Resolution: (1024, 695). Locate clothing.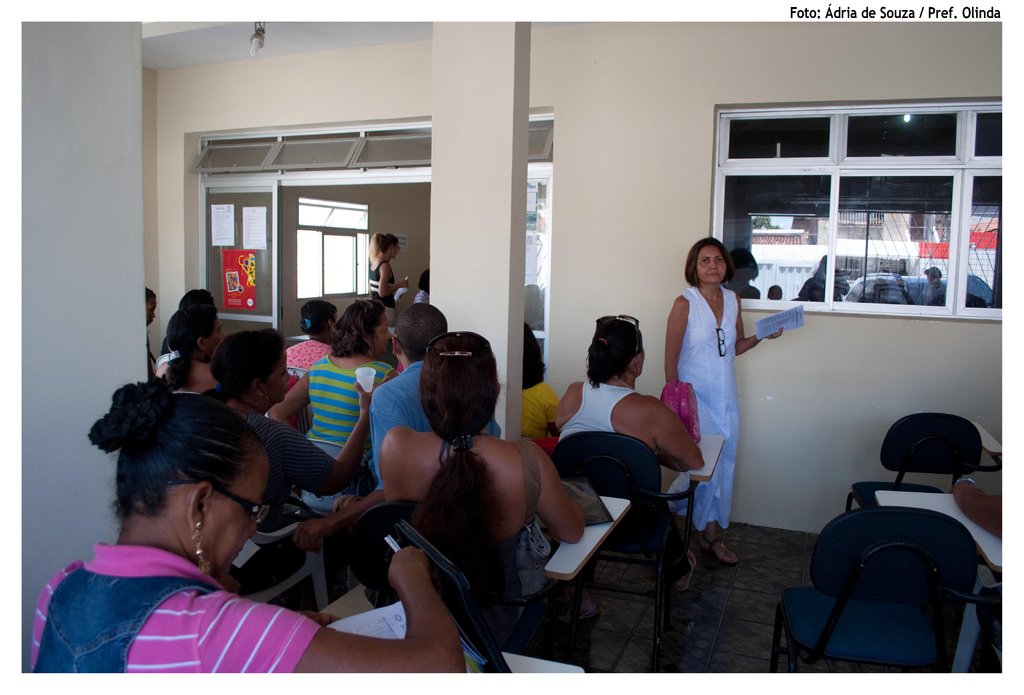
select_region(299, 356, 388, 511).
